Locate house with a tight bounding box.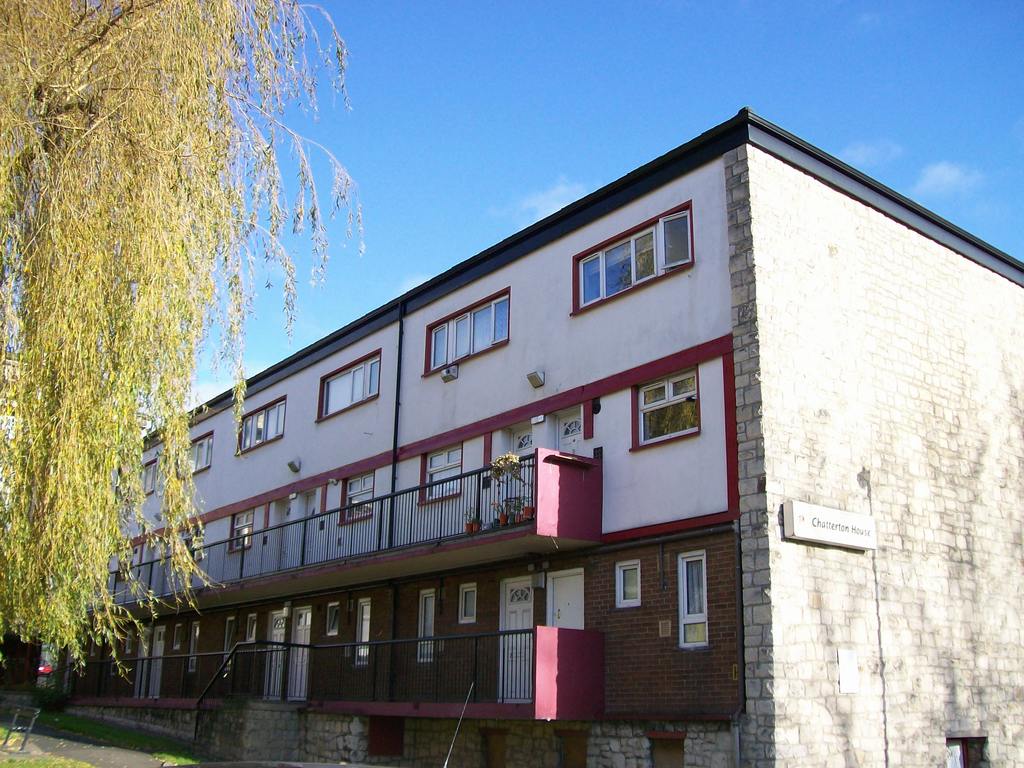
box(0, 104, 1023, 767).
